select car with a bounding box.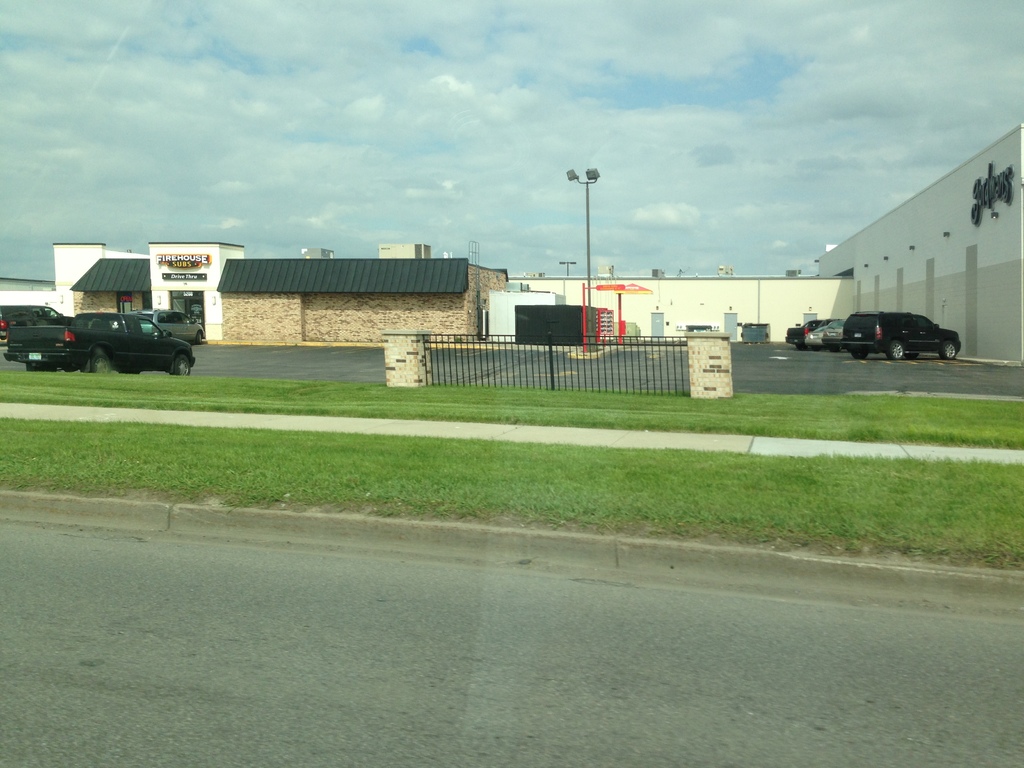
835:300:959:363.
